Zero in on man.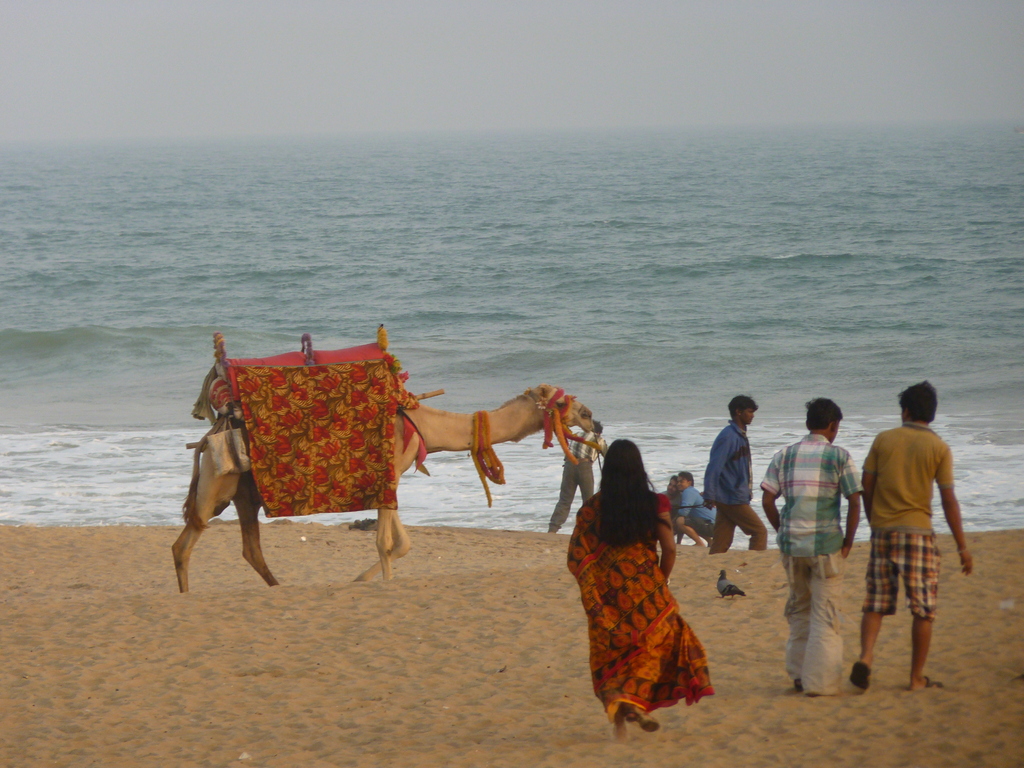
Zeroed in: select_region(700, 392, 773, 556).
